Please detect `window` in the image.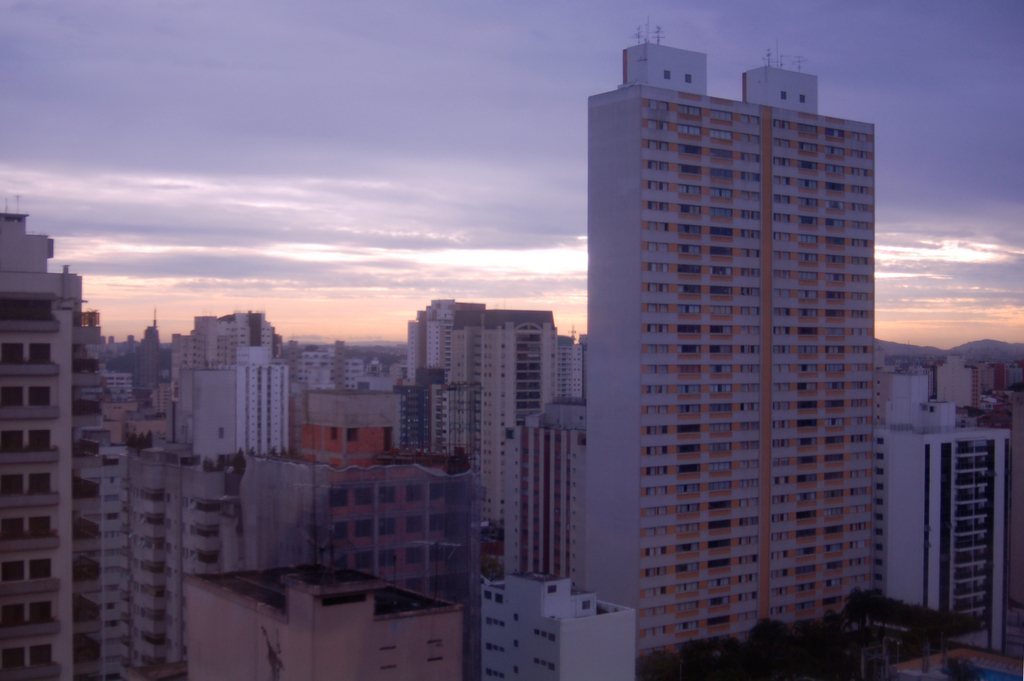
<bbox>825, 472, 844, 481</bbox>.
